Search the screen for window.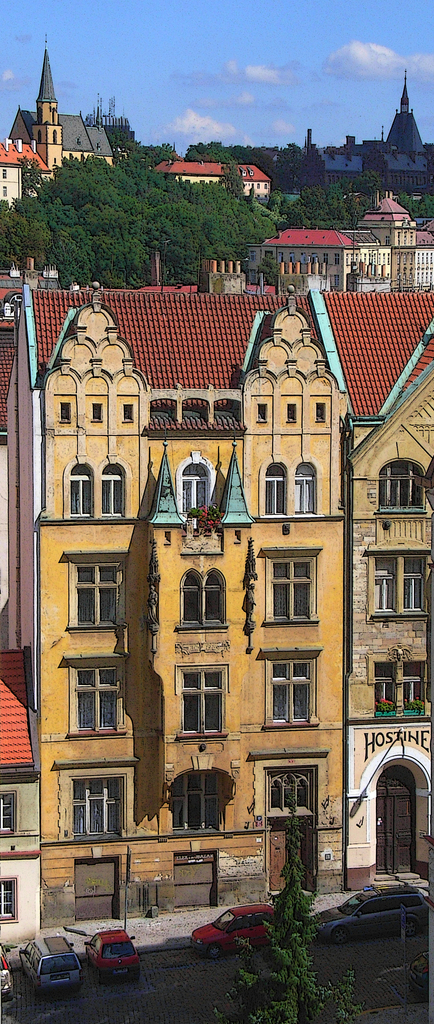
Found at (62, 652, 133, 737).
